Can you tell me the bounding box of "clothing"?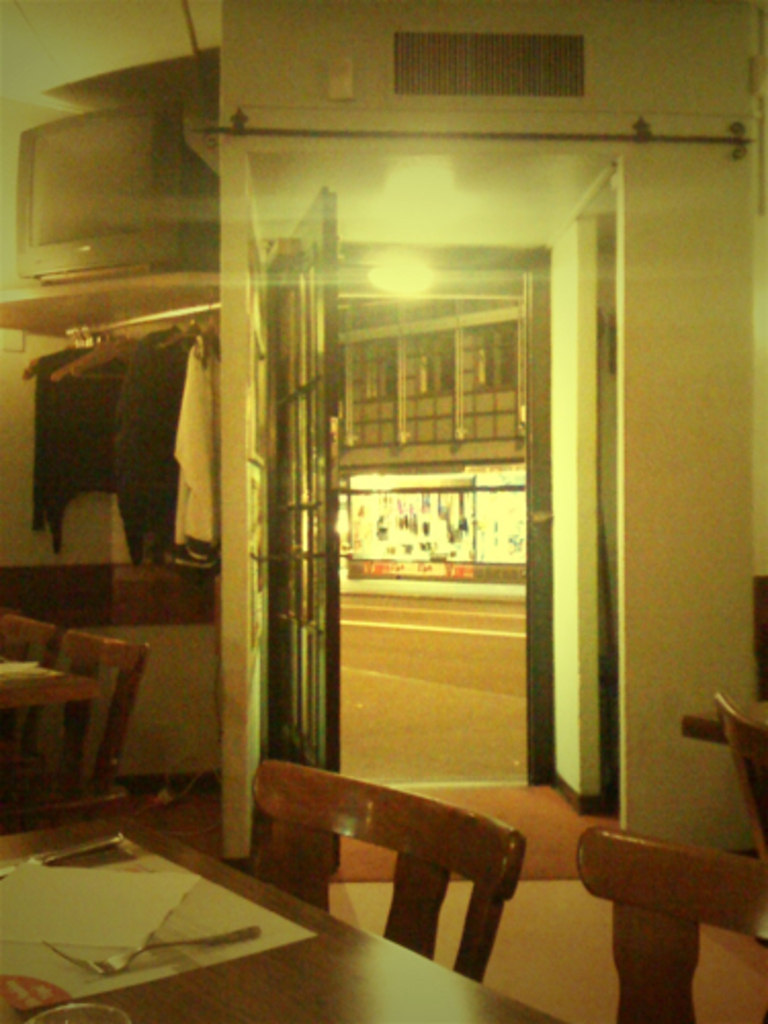
<region>119, 315, 174, 549</region>.
